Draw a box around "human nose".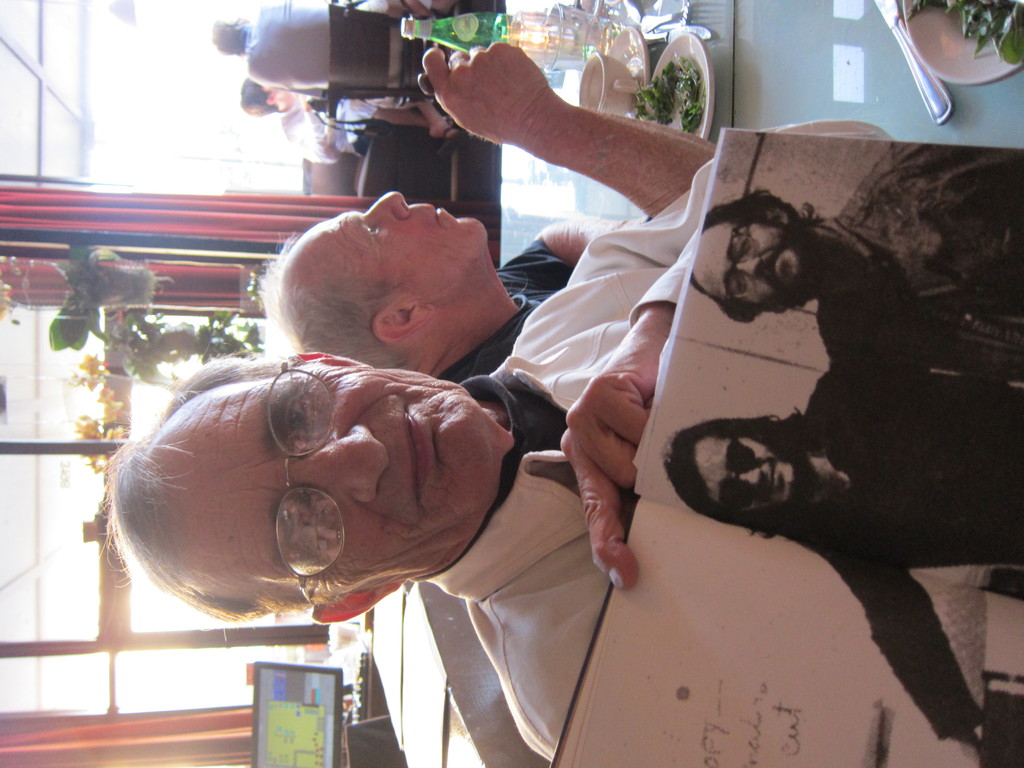
BBox(292, 426, 391, 499).
